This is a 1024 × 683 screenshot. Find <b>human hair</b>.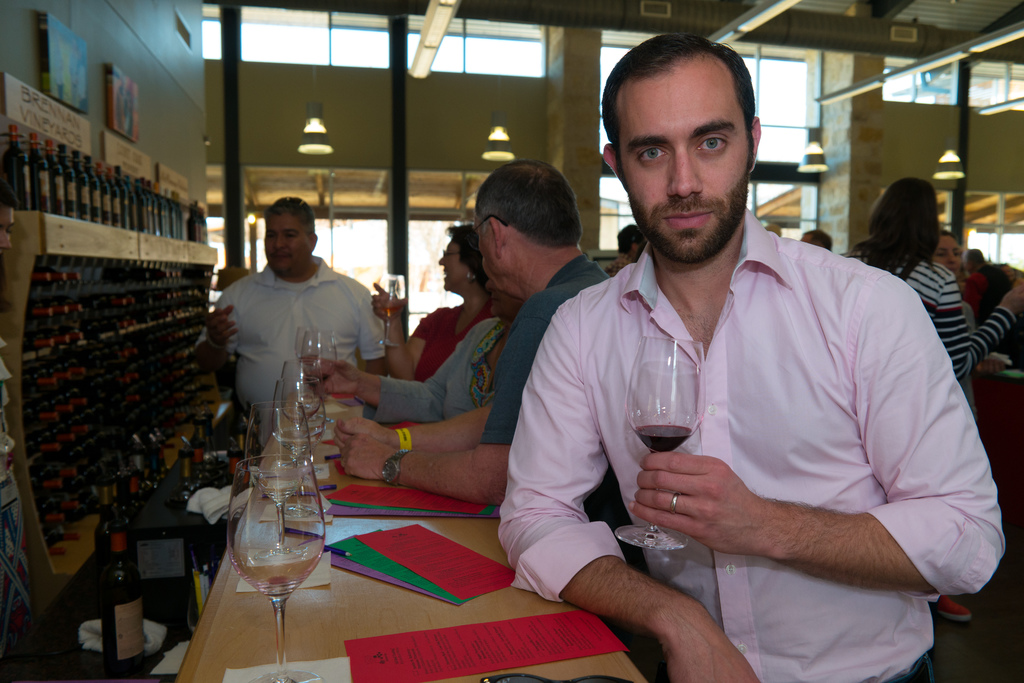
Bounding box: 963, 248, 982, 265.
